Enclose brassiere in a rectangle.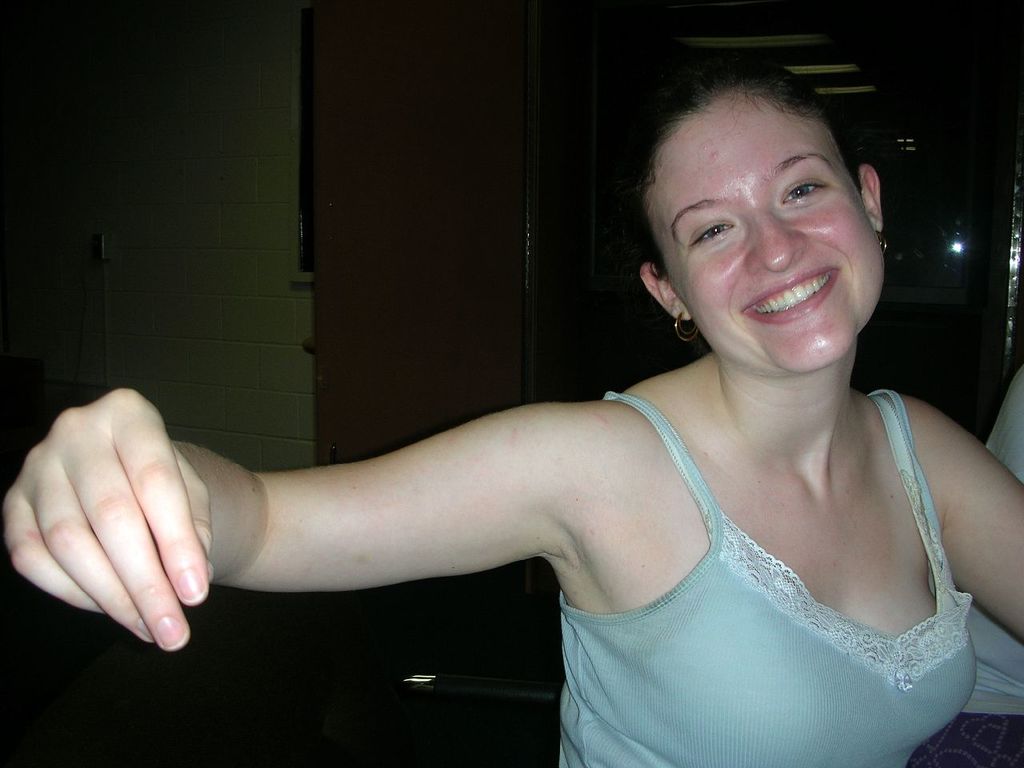
detection(553, 402, 978, 767).
